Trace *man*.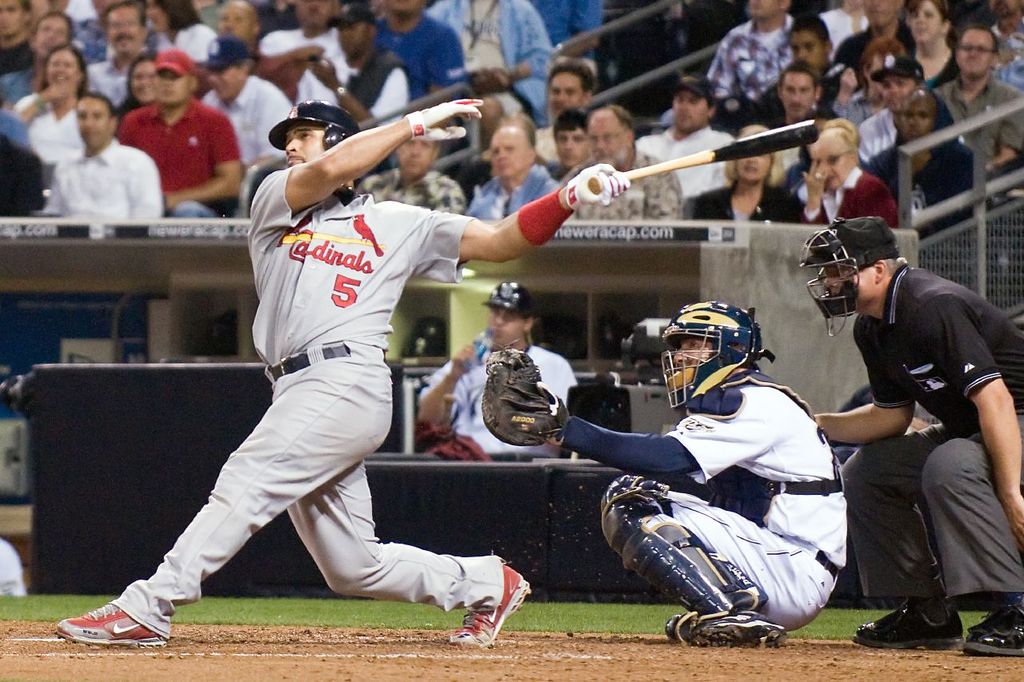
Traced to select_region(0, 0, 34, 74).
